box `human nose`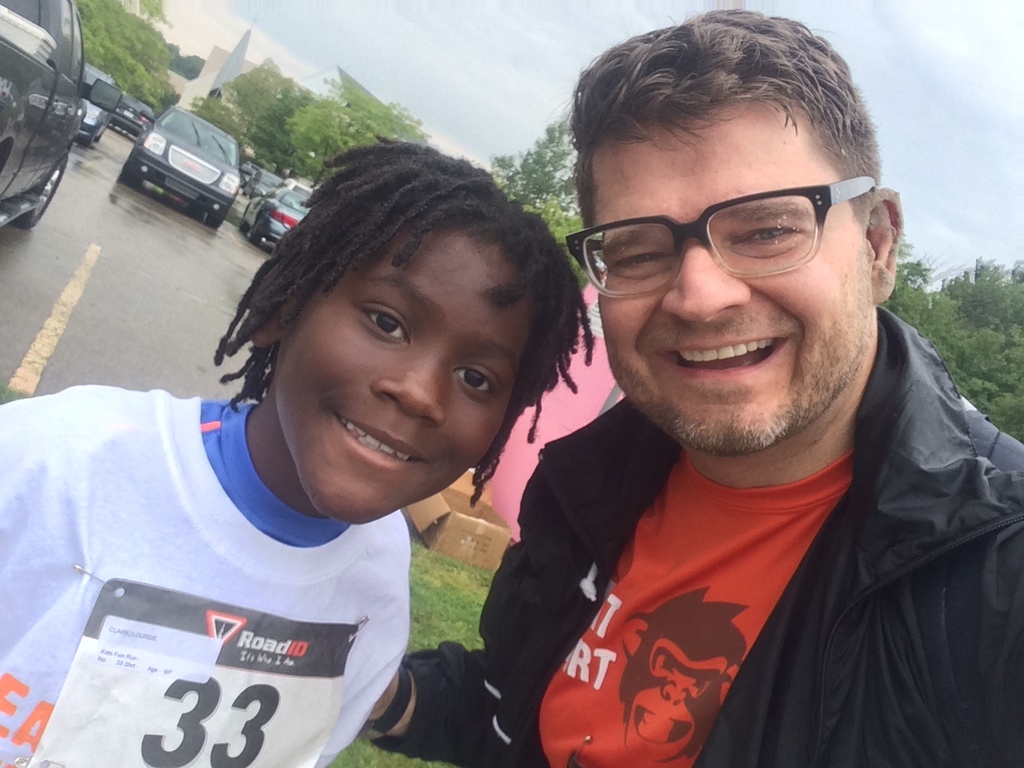
crop(661, 235, 753, 322)
